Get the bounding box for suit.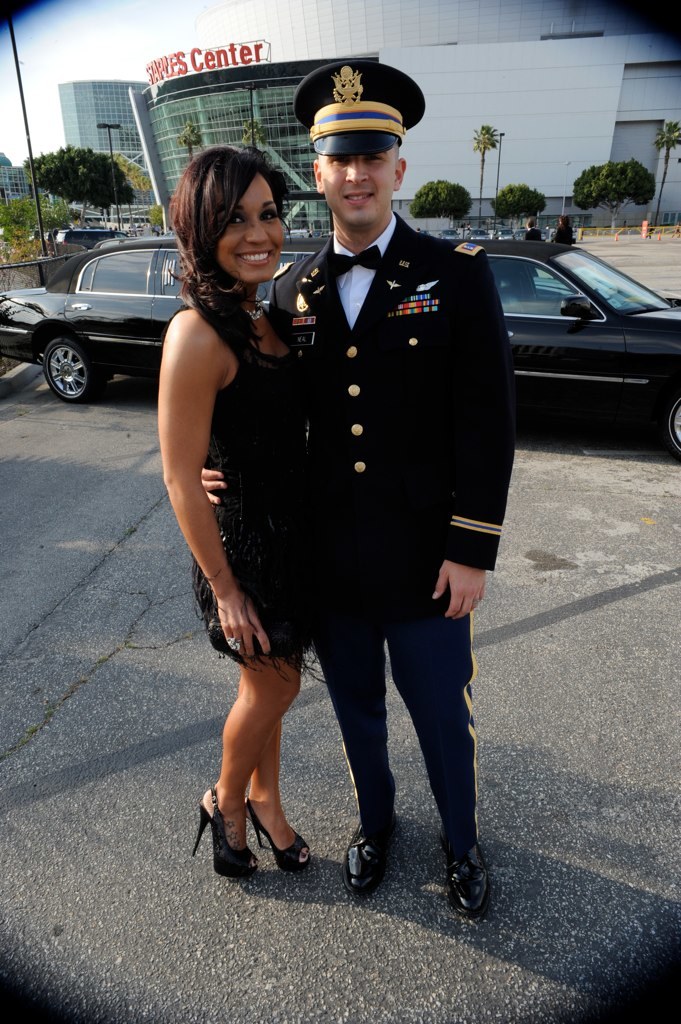
locate(216, 133, 495, 889).
